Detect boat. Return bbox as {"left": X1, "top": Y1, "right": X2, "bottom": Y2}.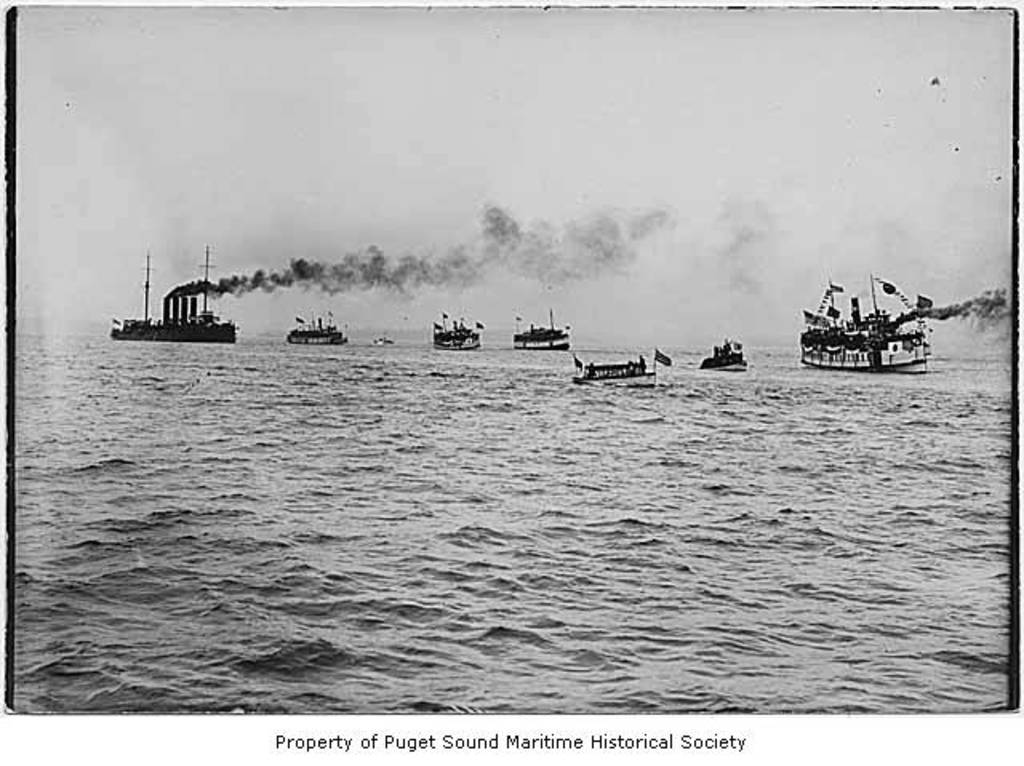
{"left": 698, "top": 333, "right": 749, "bottom": 376}.
